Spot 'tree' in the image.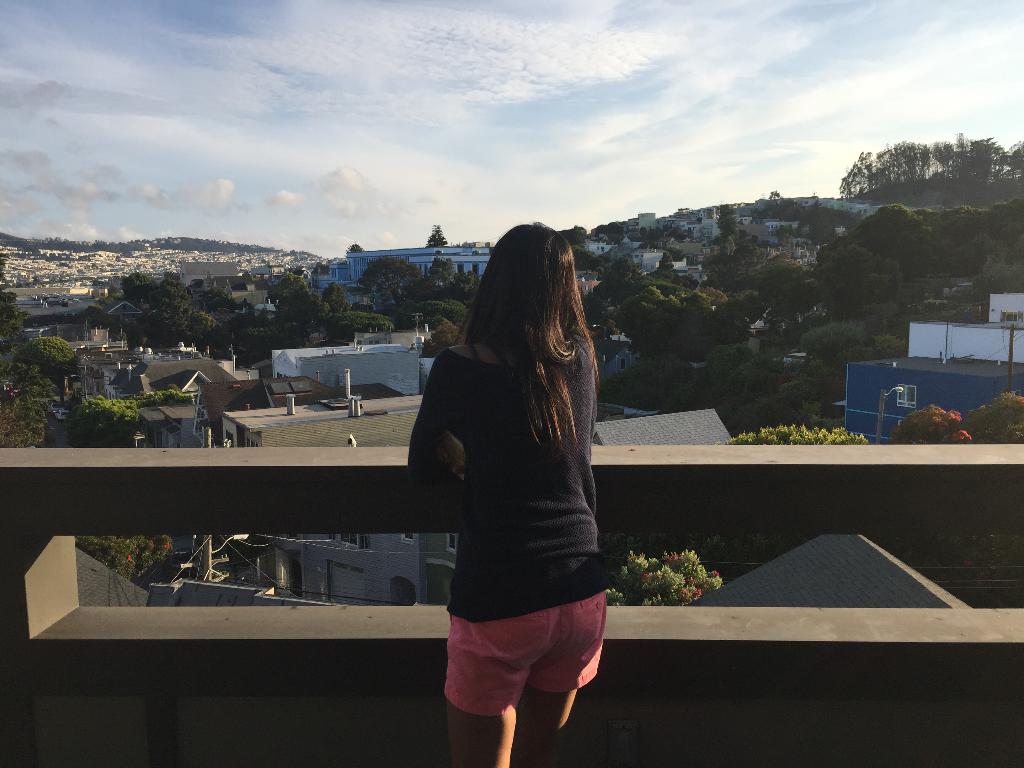
'tree' found at (836, 139, 1023, 196).
